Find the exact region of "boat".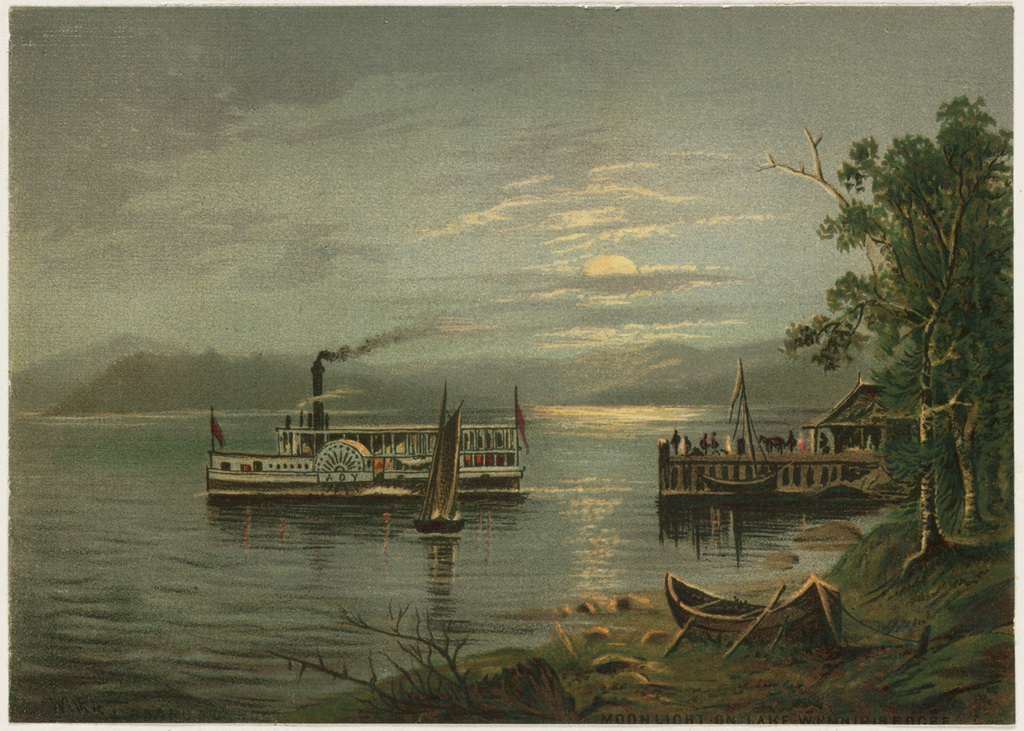
Exact region: [412,377,467,536].
